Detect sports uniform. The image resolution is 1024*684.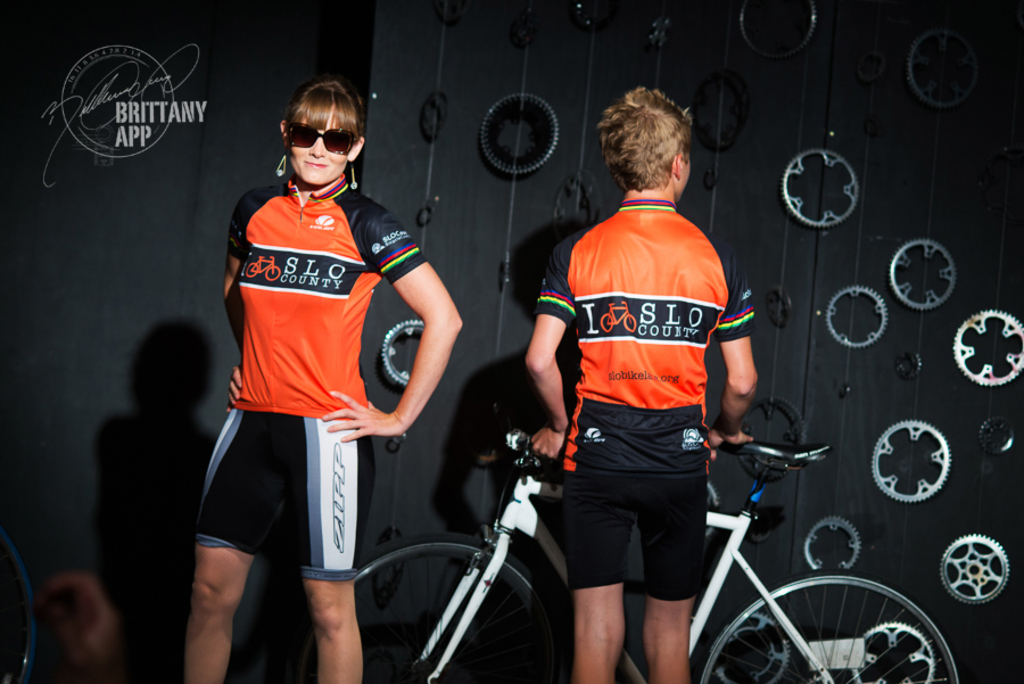
crop(534, 198, 763, 596).
